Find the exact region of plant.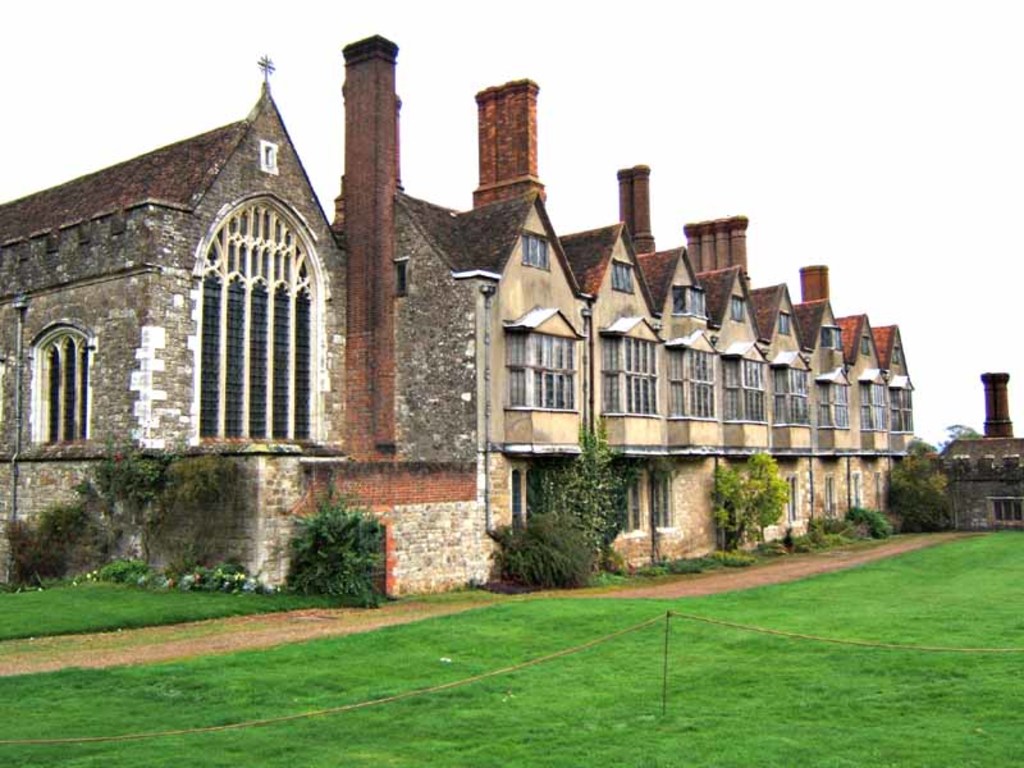
Exact region: left=271, top=497, right=378, bottom=590.
